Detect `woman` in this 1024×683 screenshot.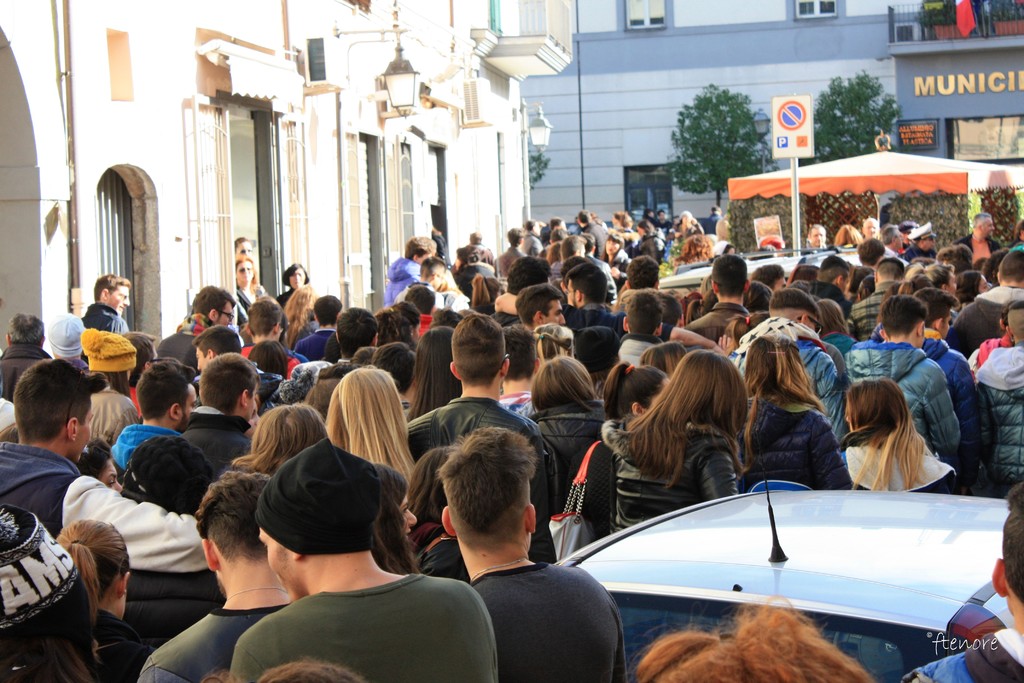
Detection: (817, 384, 974, 509).
